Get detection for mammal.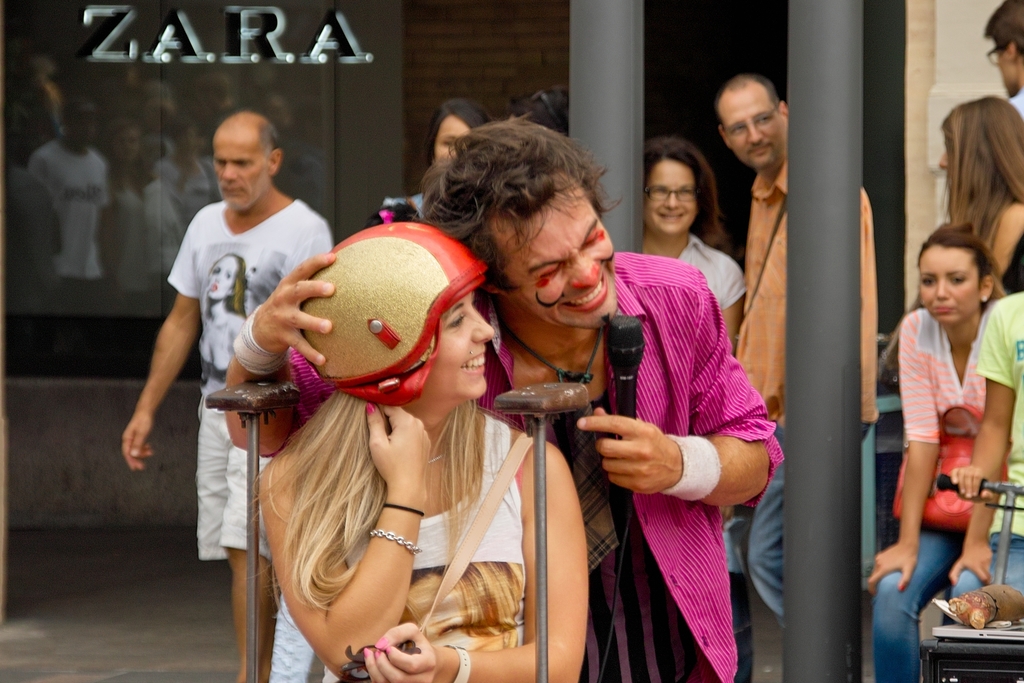
Detection: l=715, t=73, r=881, b=620.
